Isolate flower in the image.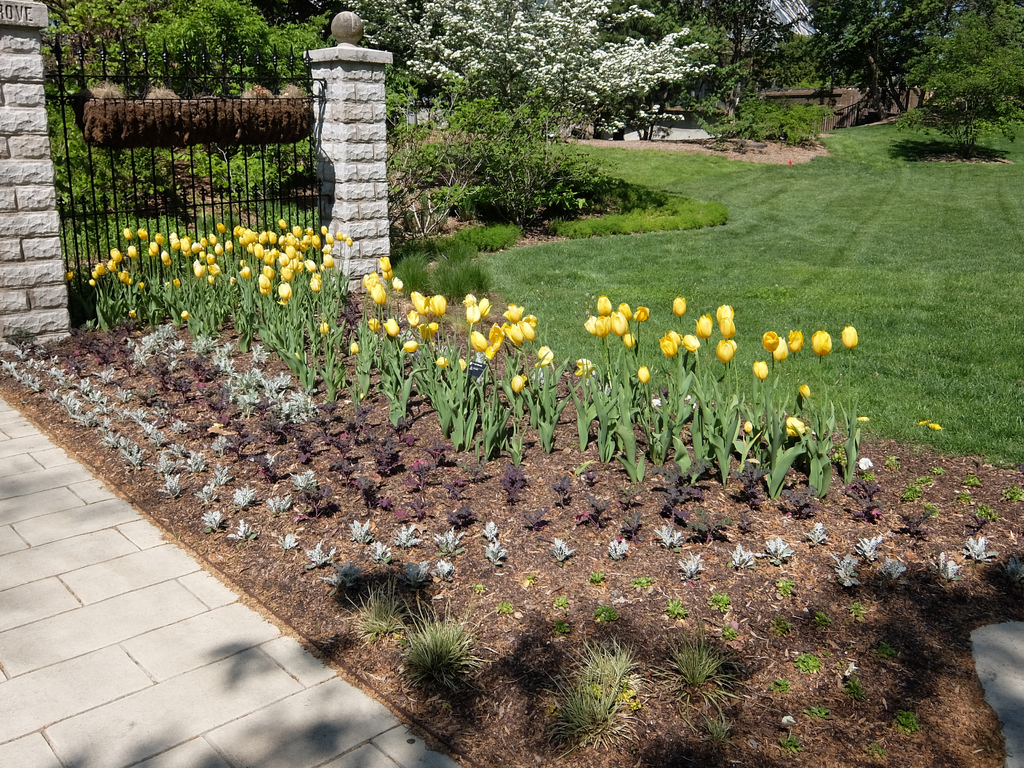
Isolated region: [404, 339, 416, 352].
